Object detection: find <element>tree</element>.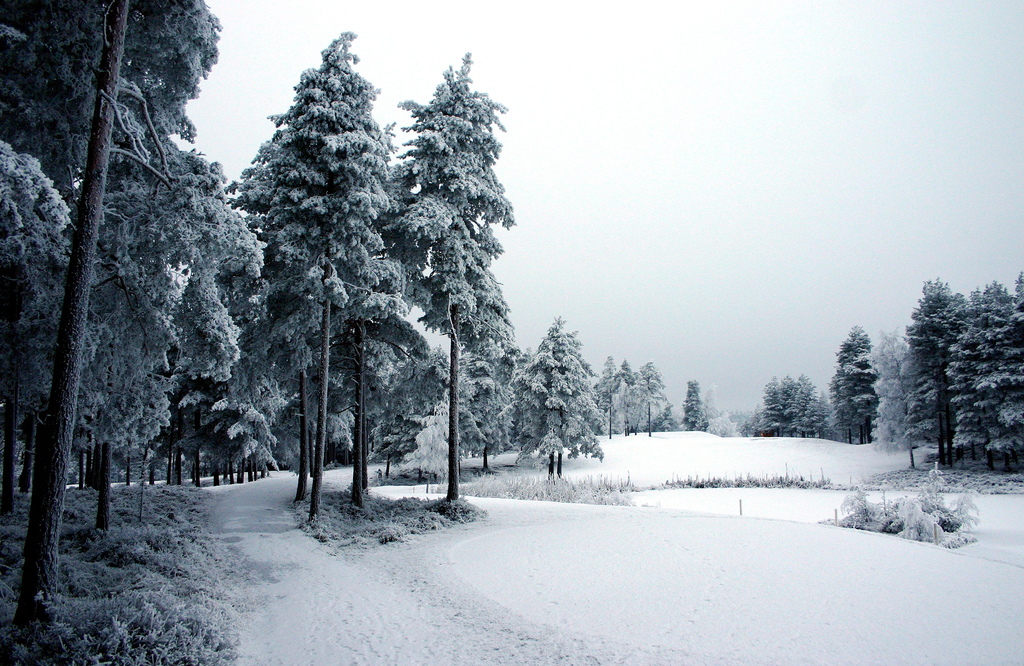
385/58/521/510.
